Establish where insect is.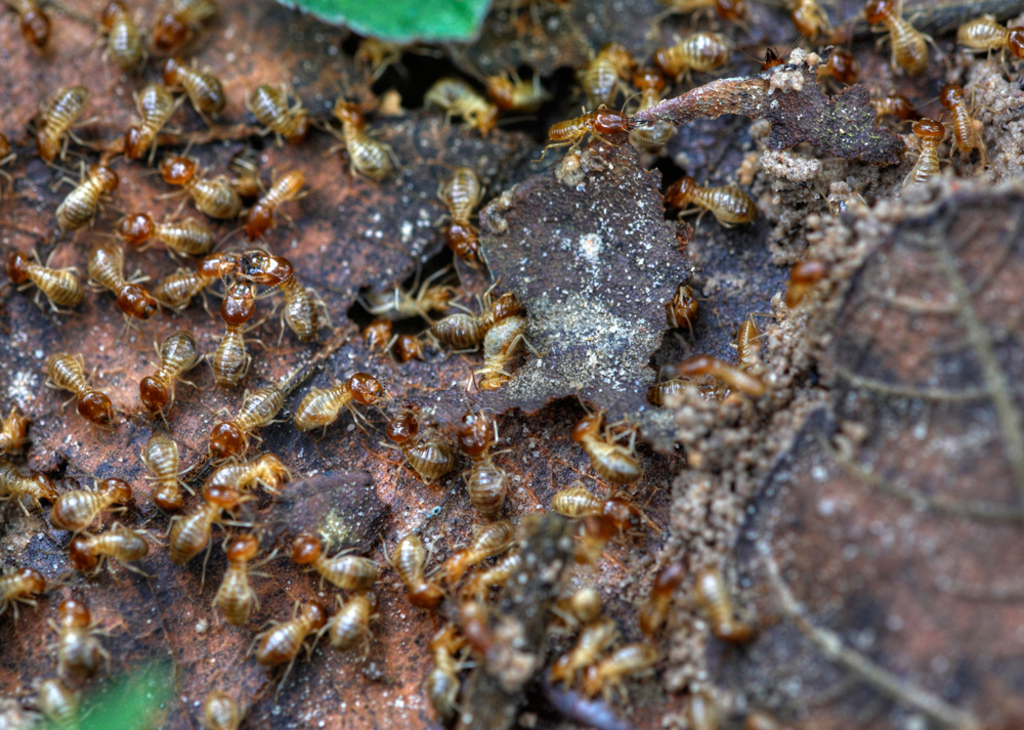
Established at [x1=434, y1=511, x2=519, y2=583].
